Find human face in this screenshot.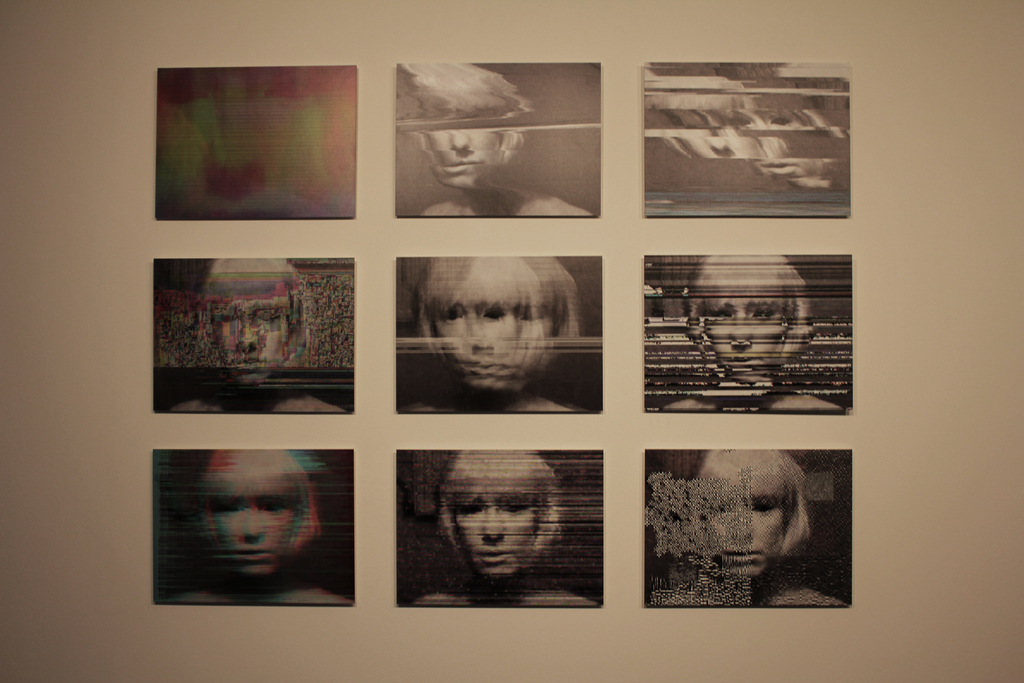
The bounding box for human face is pyautogui.locateOnScreen(705, 487, 785, 577).
